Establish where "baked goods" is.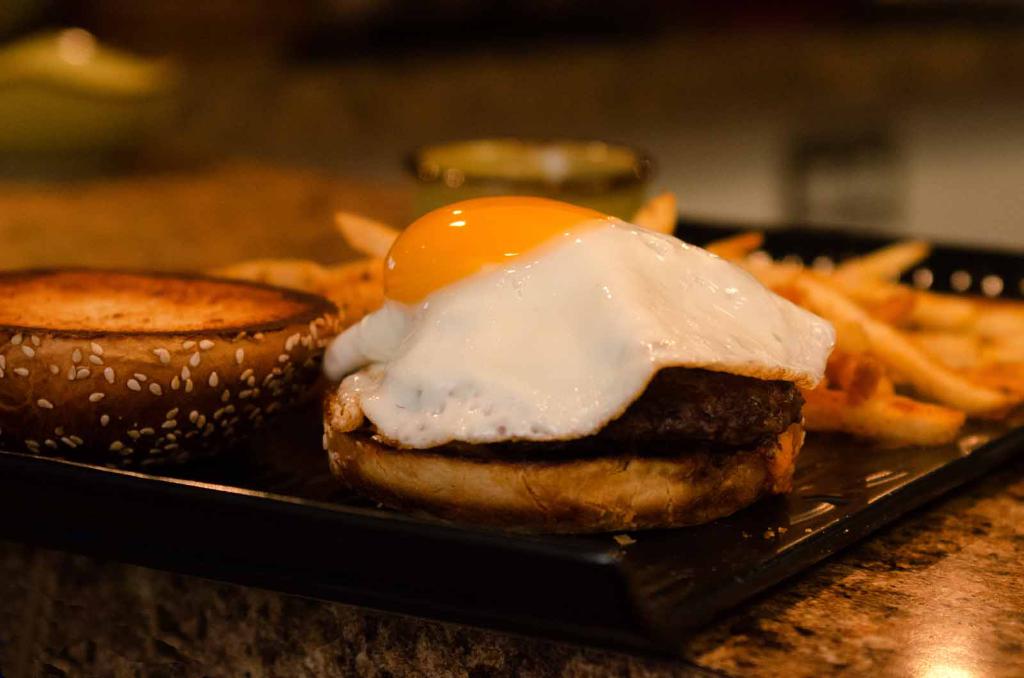
Established at box=[0, 265, 347, 479].
